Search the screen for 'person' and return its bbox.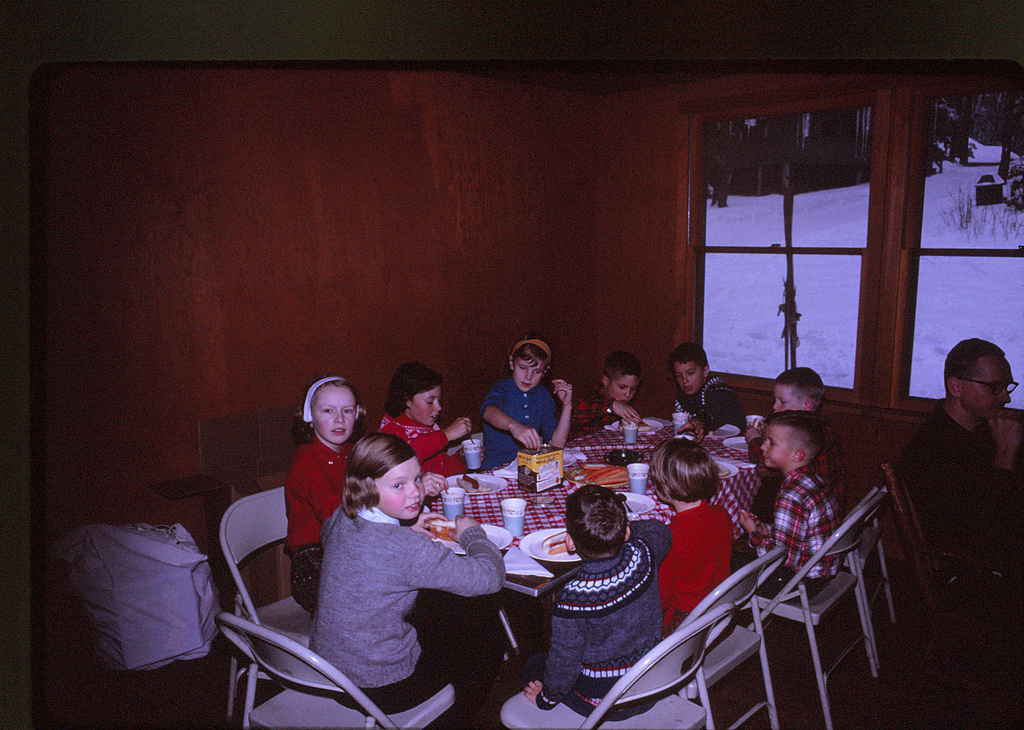
Found: rect(670, 344, 745, 436).
